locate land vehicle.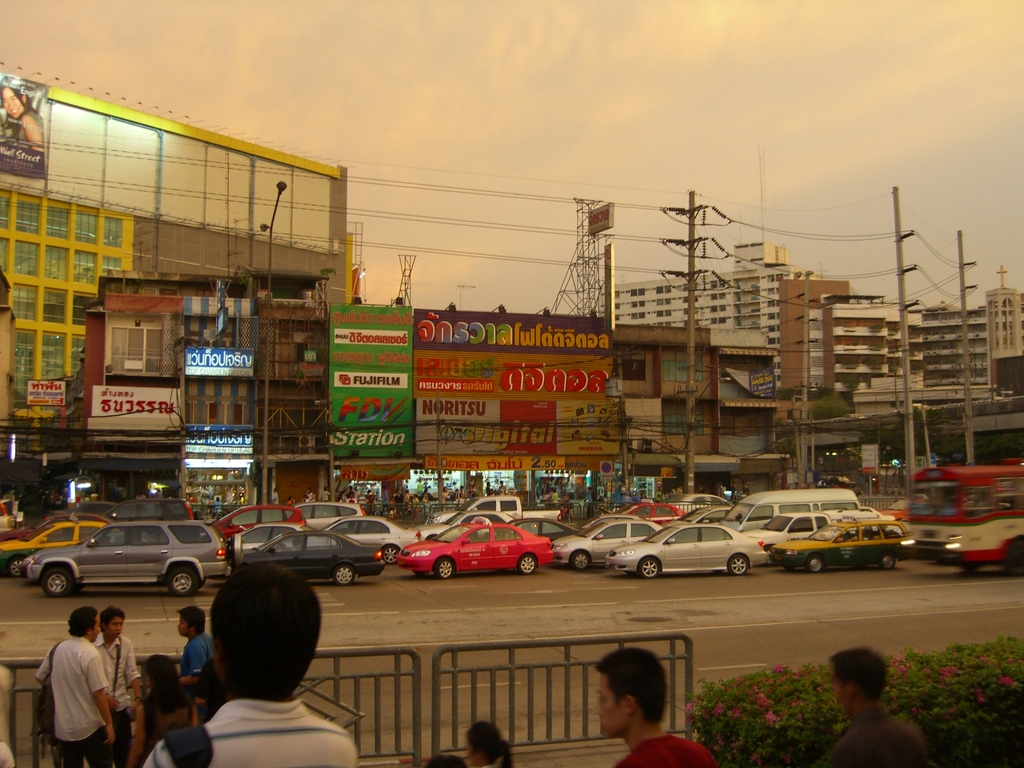
Bounding box: (98,495,193,522).
